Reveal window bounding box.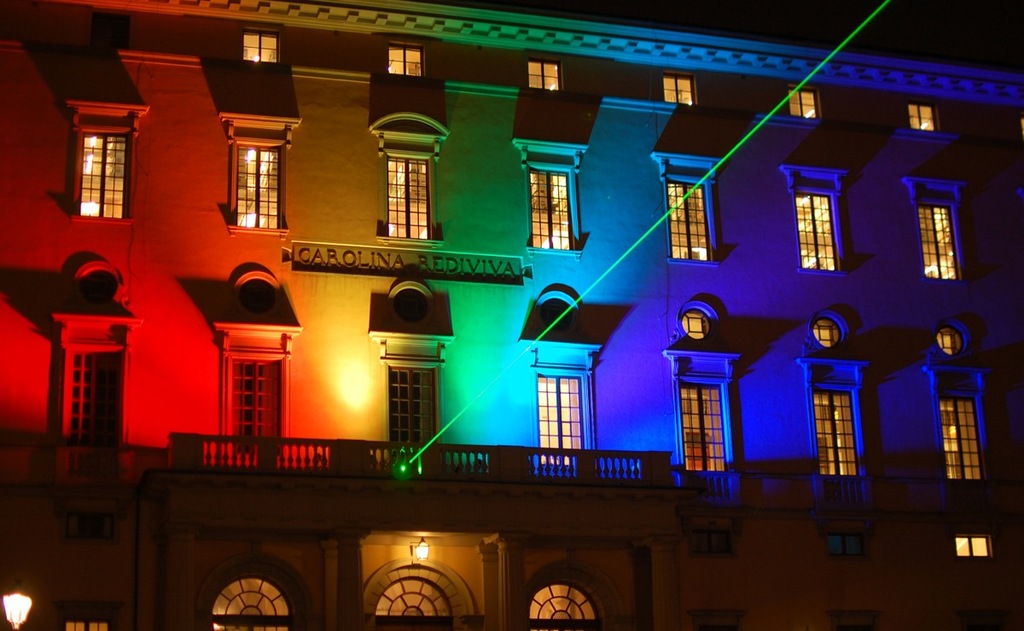
Revealed: (787,164,852,277).
